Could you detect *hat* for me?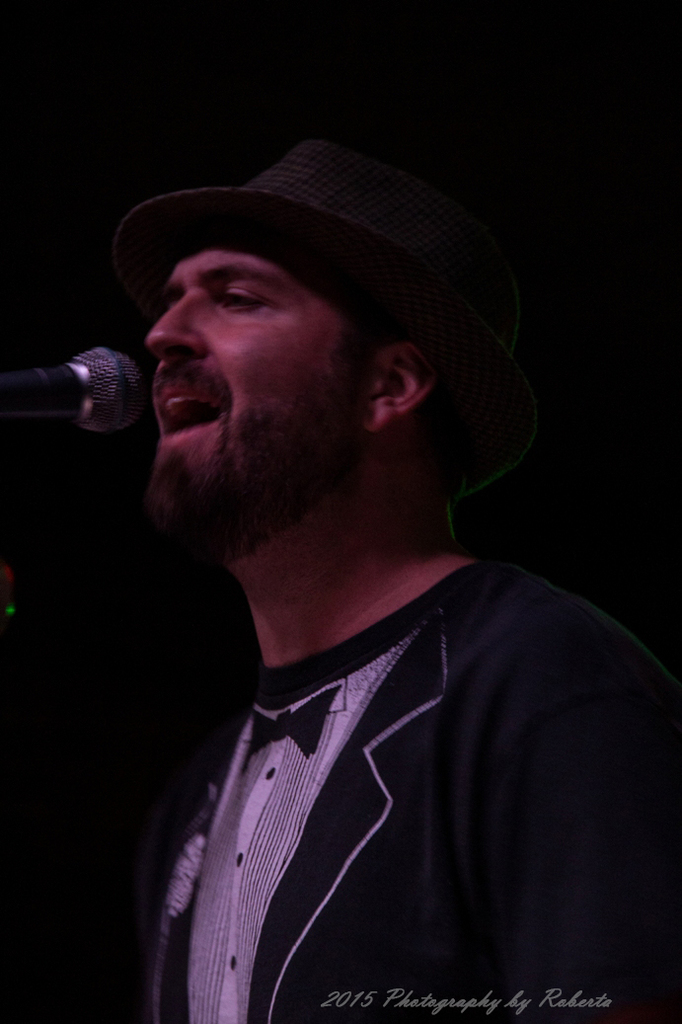
Detection result: 117,134,547,505.
